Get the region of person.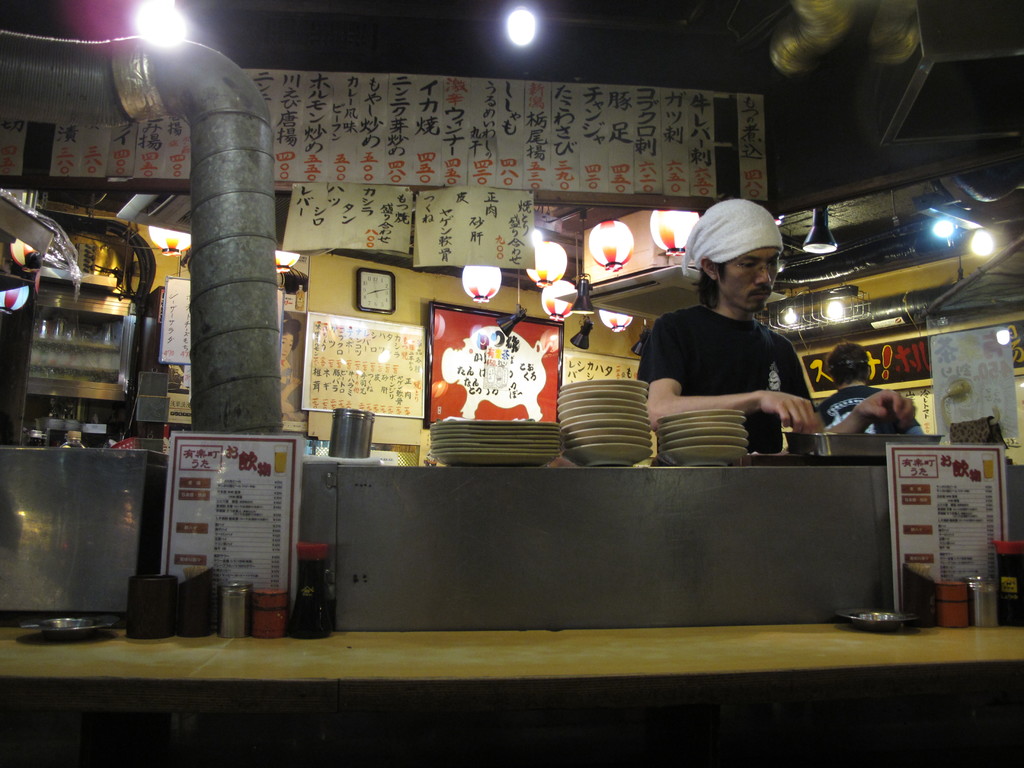
select_region(280, 311, 302, 417).
